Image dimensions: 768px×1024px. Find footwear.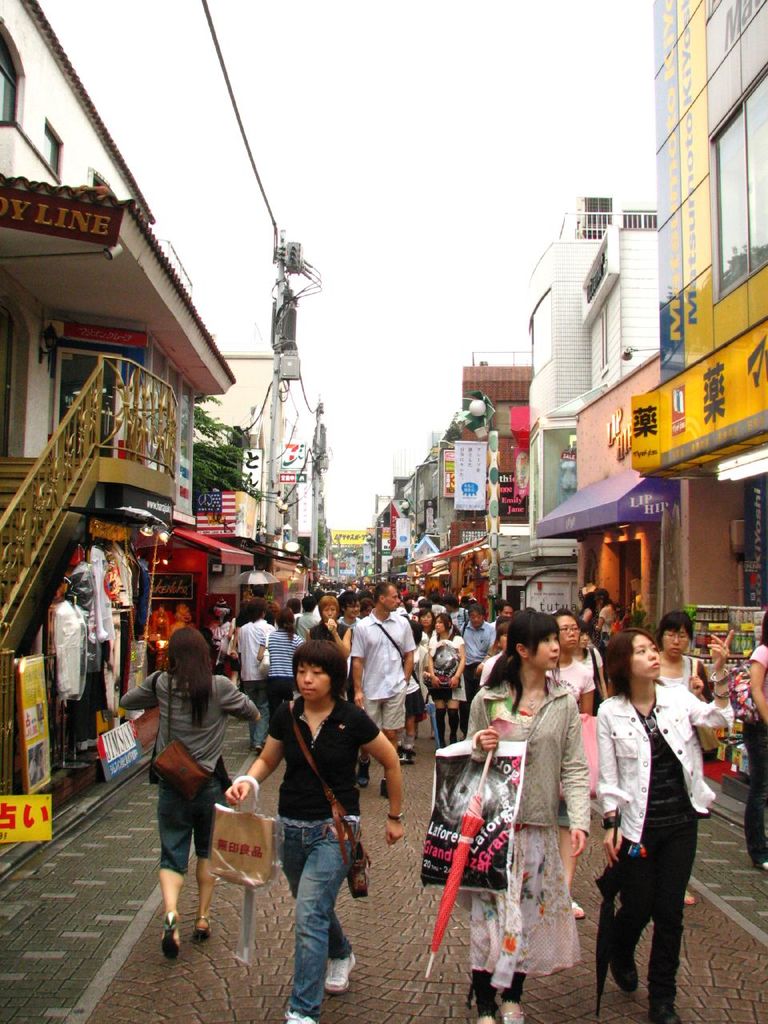
[286, 1013, 317, 1023].
